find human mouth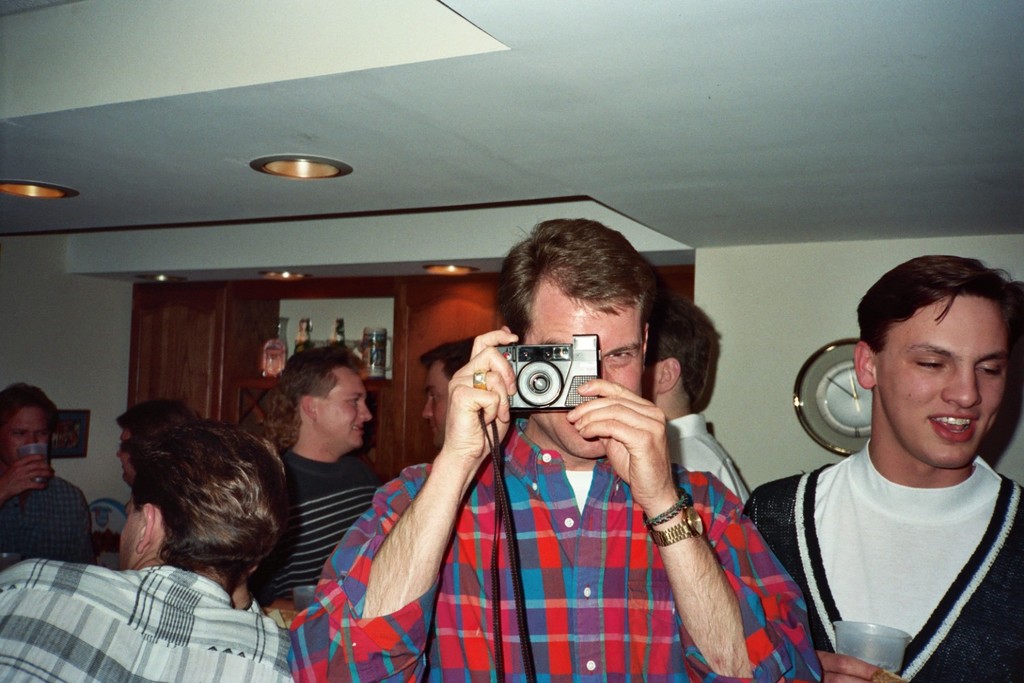
box(352, 430, 366, 438)
